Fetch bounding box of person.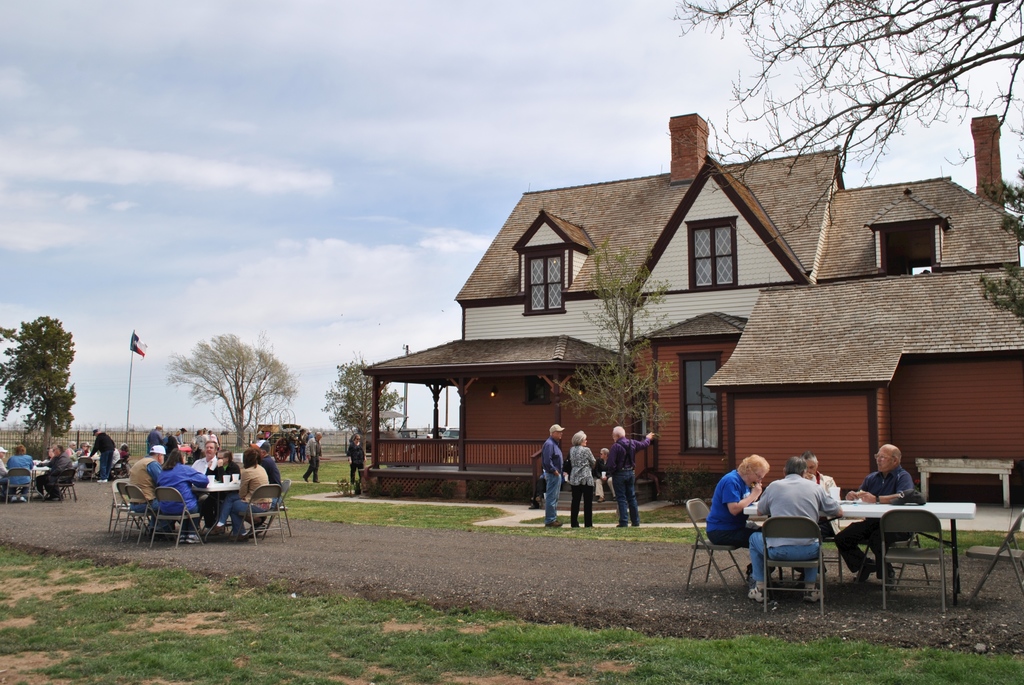
Bbox: [92,428,115,480].
